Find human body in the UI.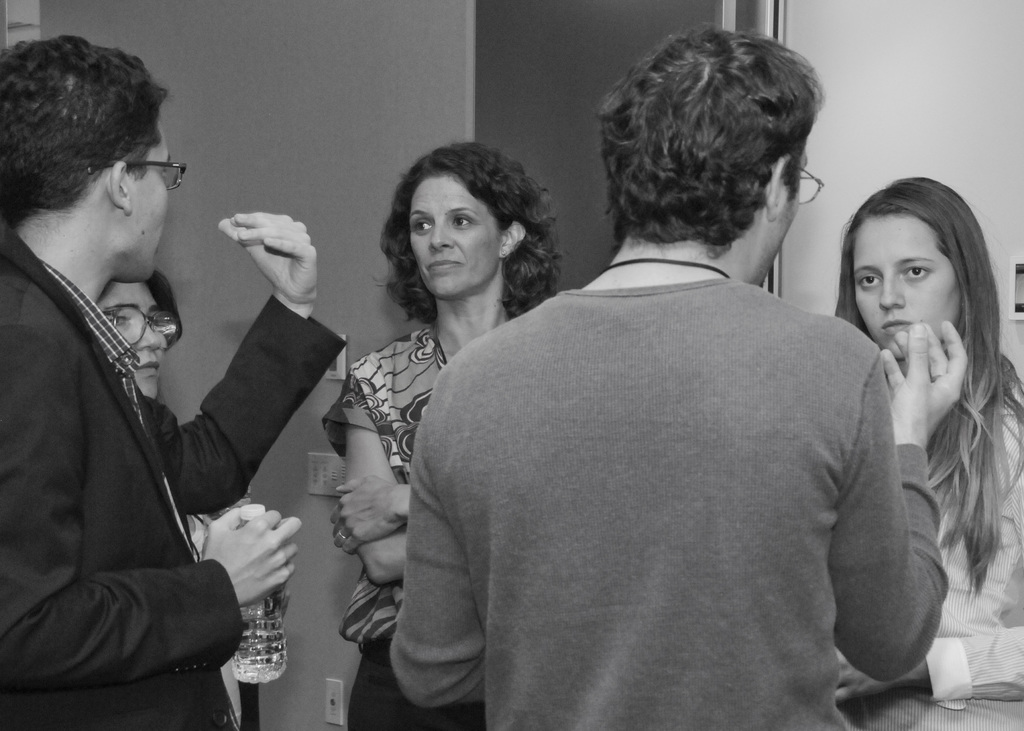
UI element at 389:26:972:727.
